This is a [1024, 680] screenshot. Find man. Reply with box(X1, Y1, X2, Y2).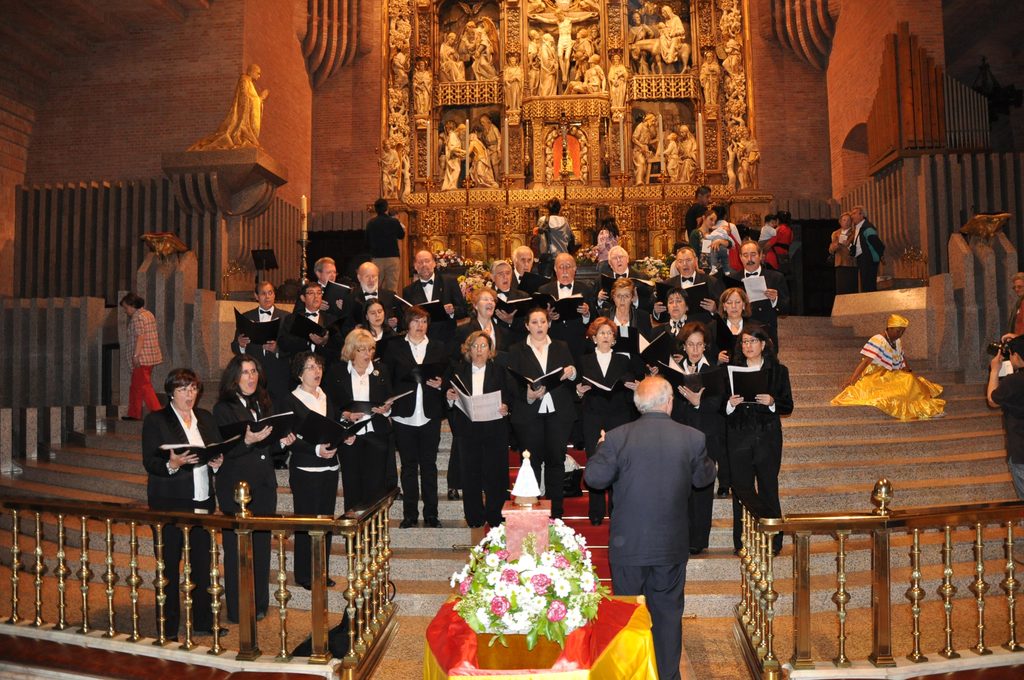
box(848, 199, 892, 286).
